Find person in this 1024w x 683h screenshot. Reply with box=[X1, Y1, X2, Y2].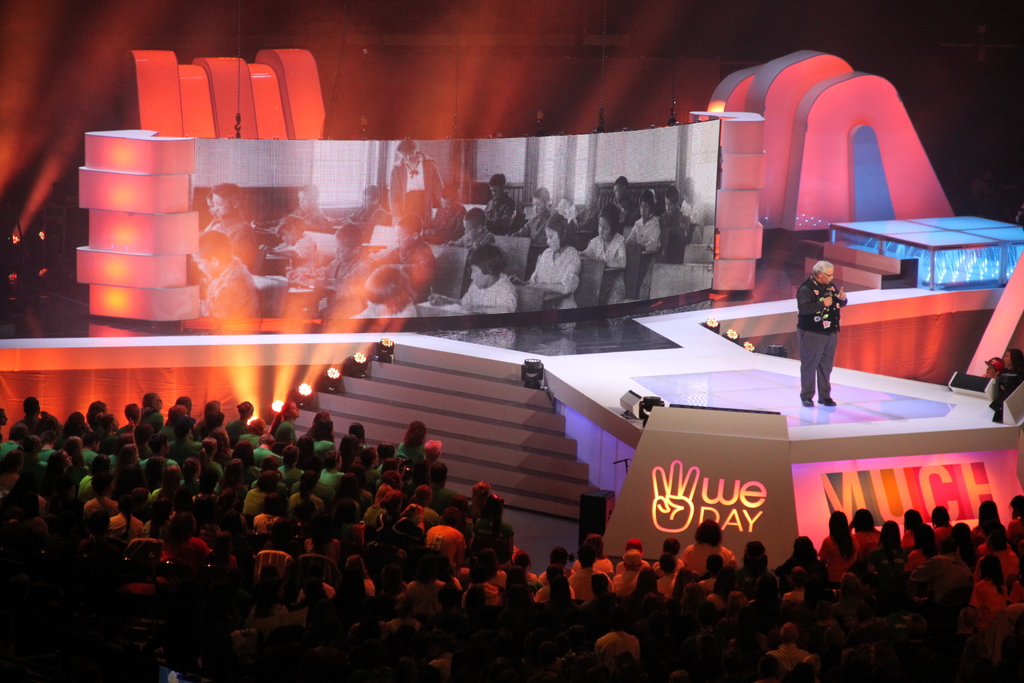
box=[27, 434, 44, 466].
